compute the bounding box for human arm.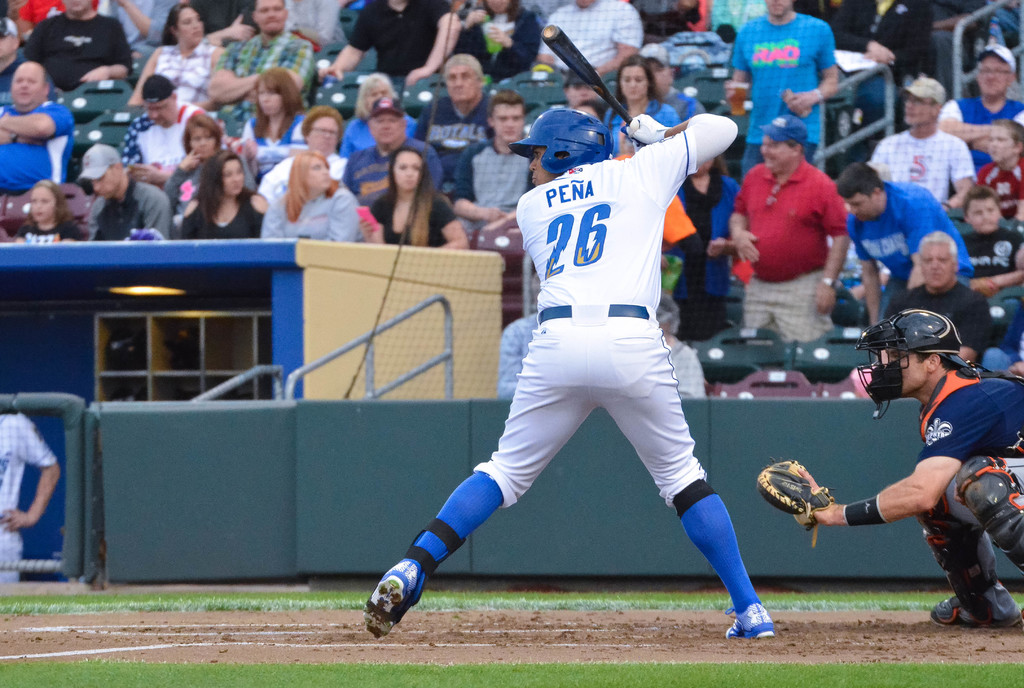
[left=316, top=0, right=376, bottom=81].
